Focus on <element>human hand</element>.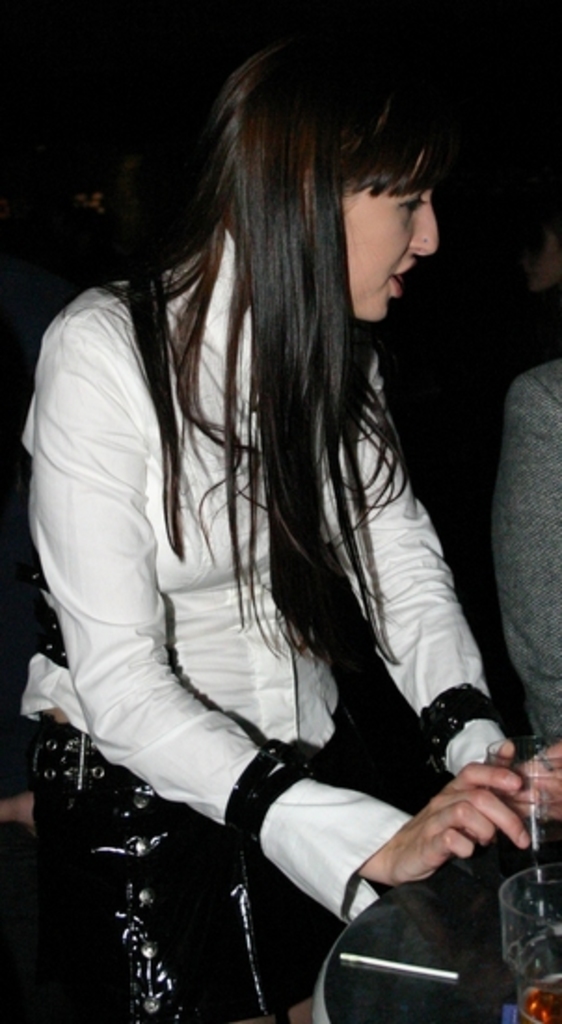
Focused at BBox(380, 761, 532, 886).
